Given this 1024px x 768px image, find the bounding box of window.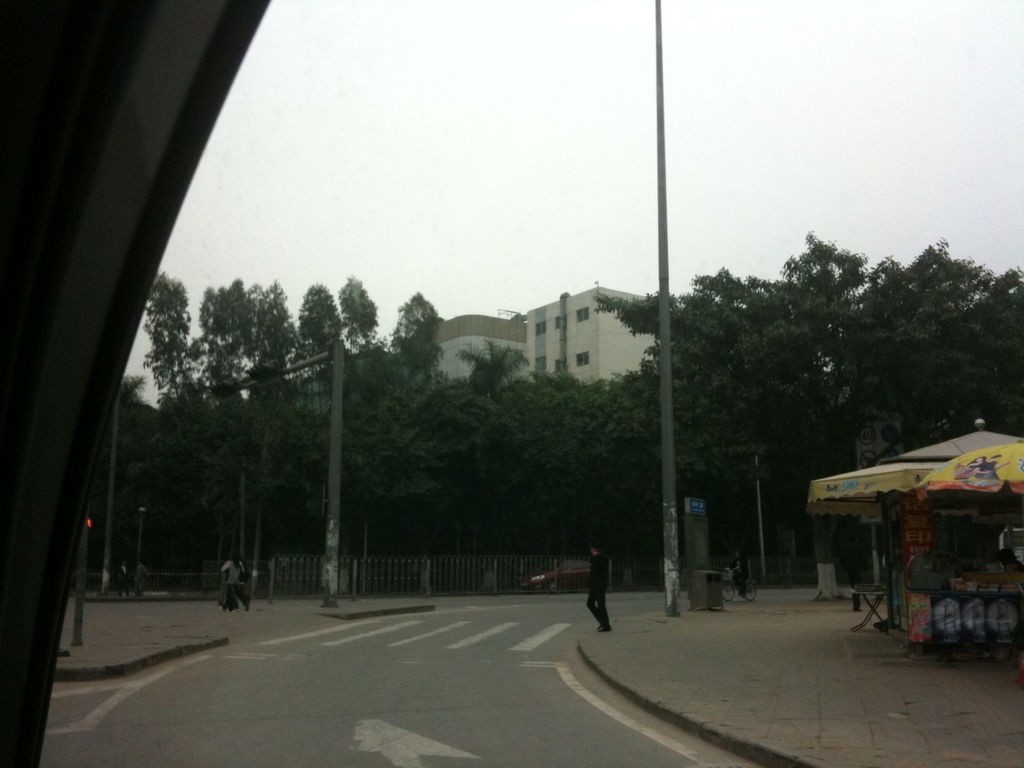
crop(534, 320, 547, 336).
